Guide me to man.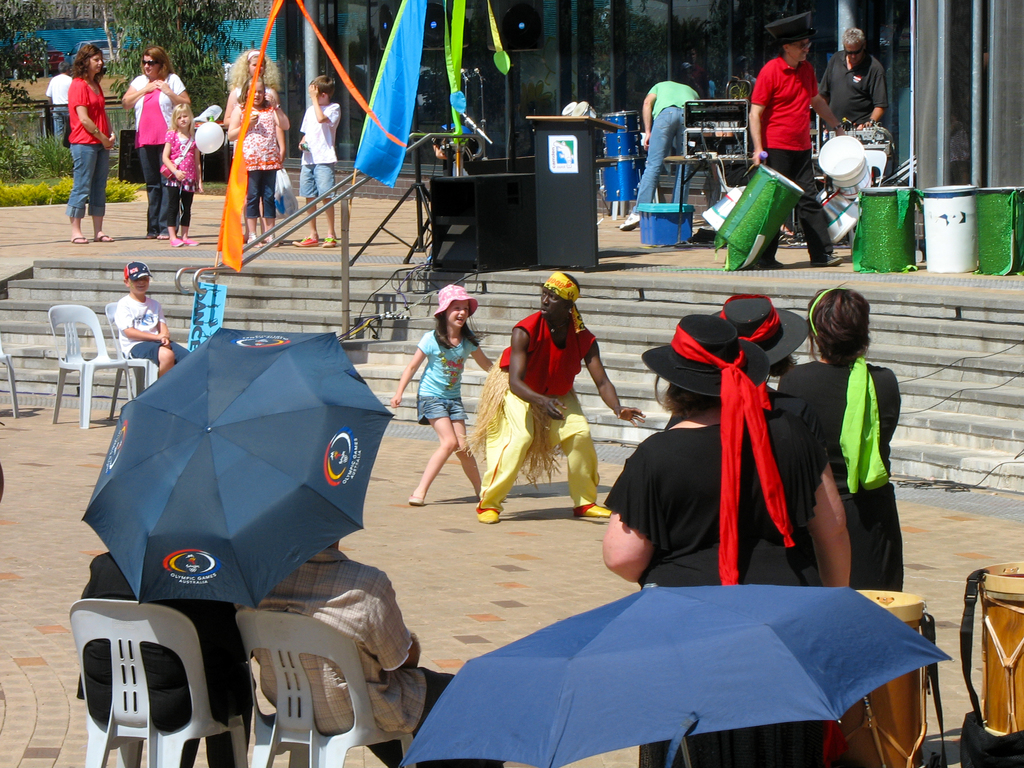
Guidance: detection(738, 37, 850, 243).
